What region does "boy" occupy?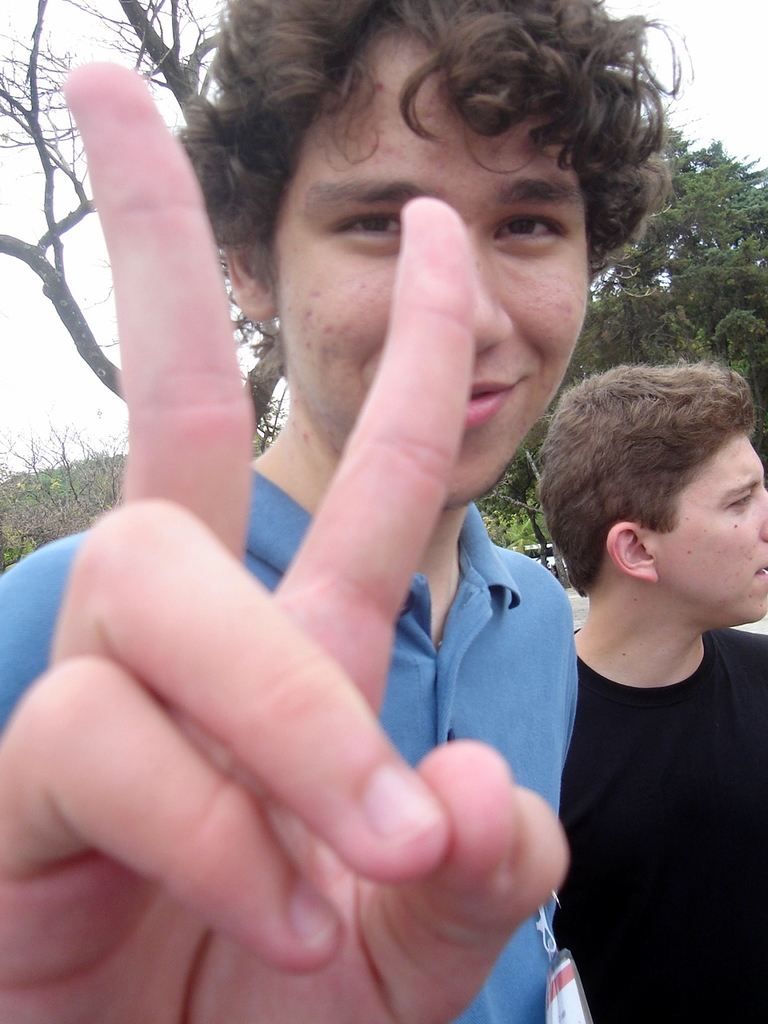
detection(538, 364, 767, 1023).
